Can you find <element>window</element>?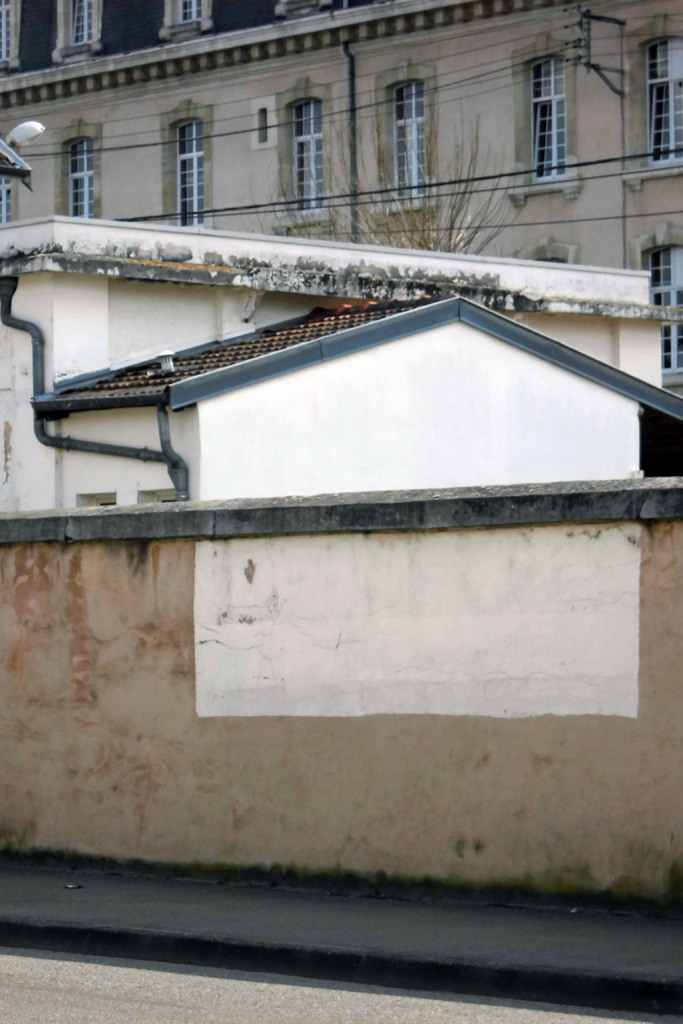
Yes, bounding box: region(643, 37, 682, 168).
